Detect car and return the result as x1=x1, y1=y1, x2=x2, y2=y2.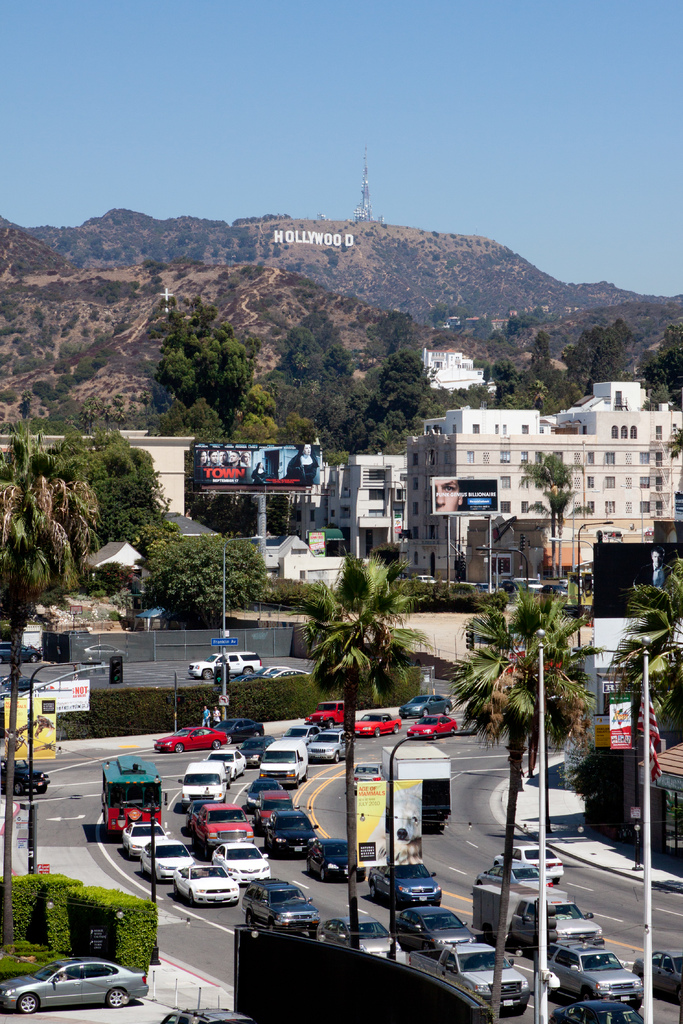
x1=545, y1=927, x2=648, y2=1005.
